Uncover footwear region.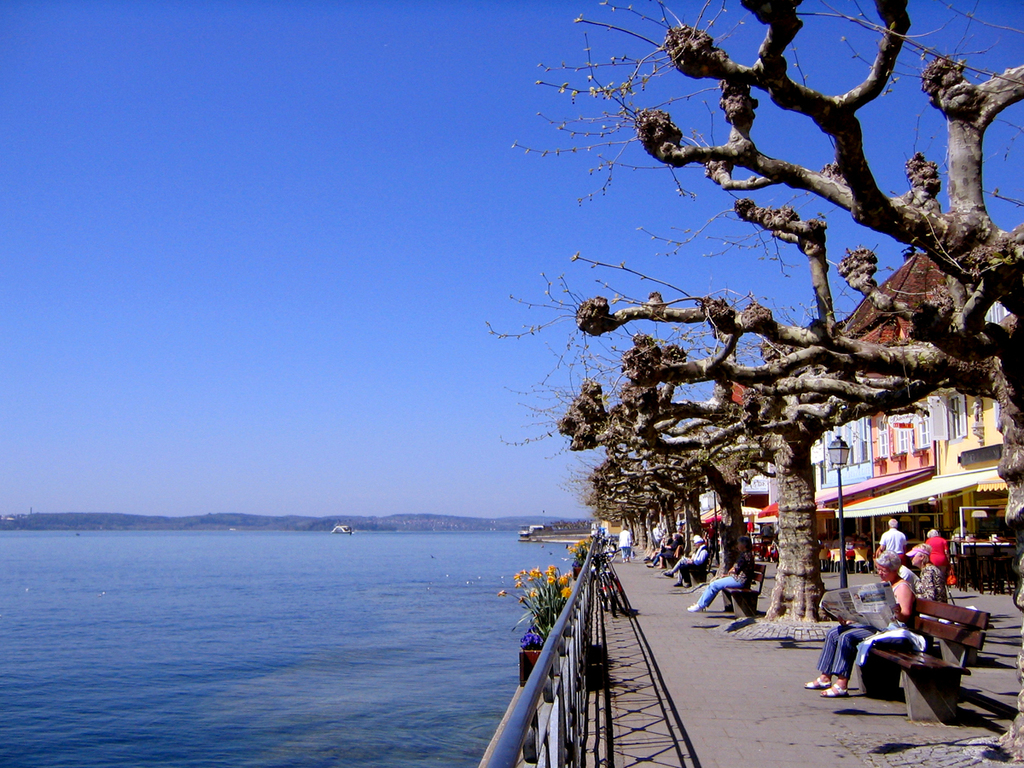
Uncovered: {"left": 685, "top": 605, "right": 706, "bottom": 612}.
